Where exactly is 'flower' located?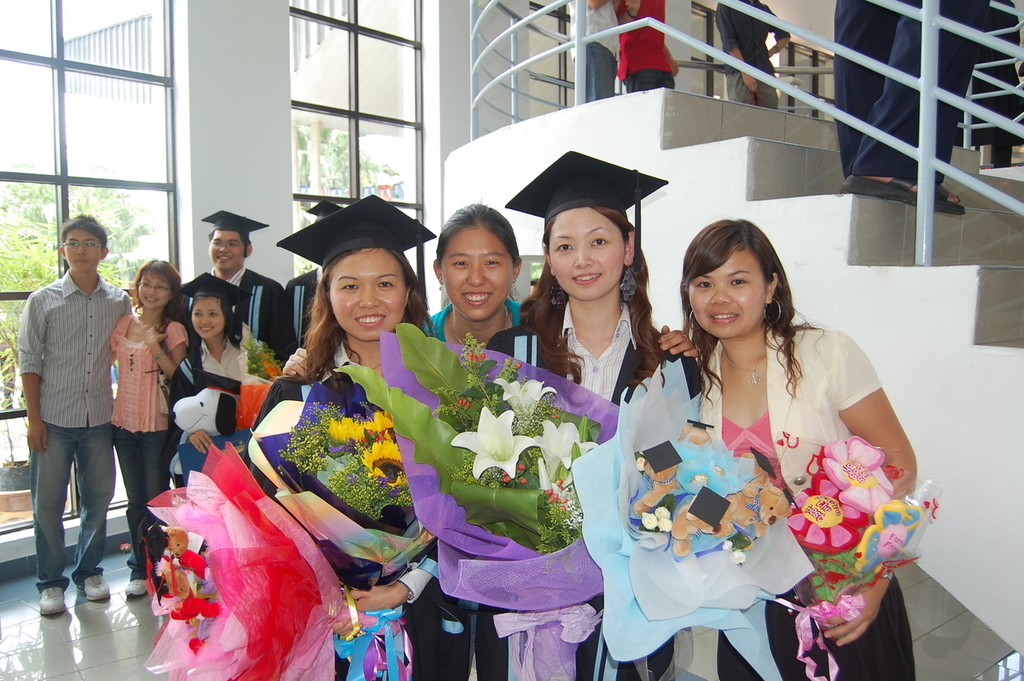
Its bounding box is select_region(781, 468, 866, 554).
